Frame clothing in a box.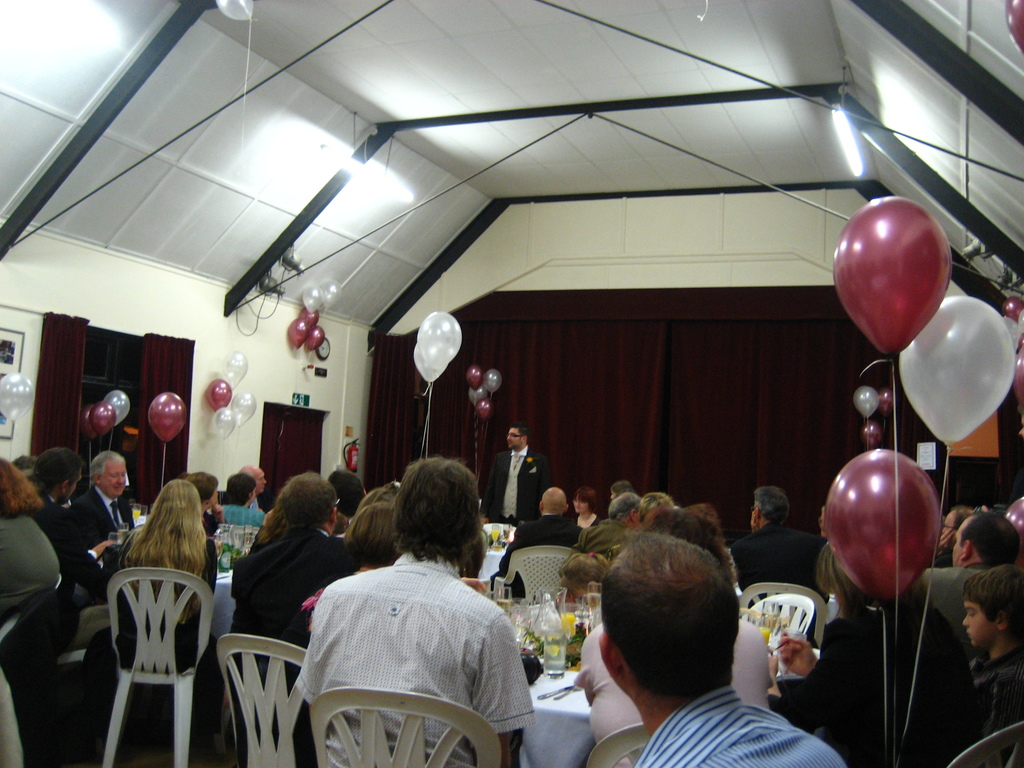
117/527/221/672.
